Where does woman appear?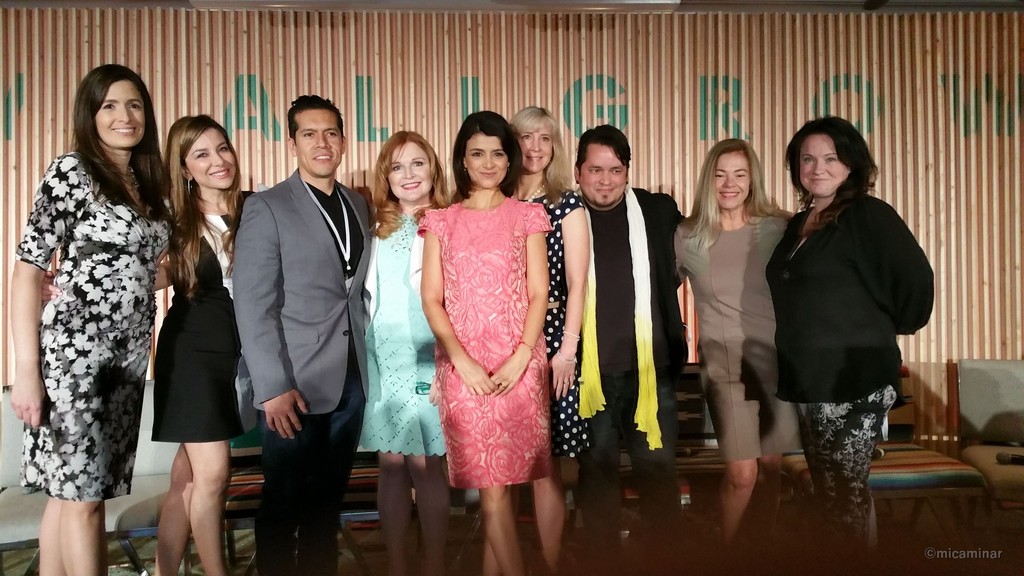
Appears at bbox=(364, 132, 452, 575).
